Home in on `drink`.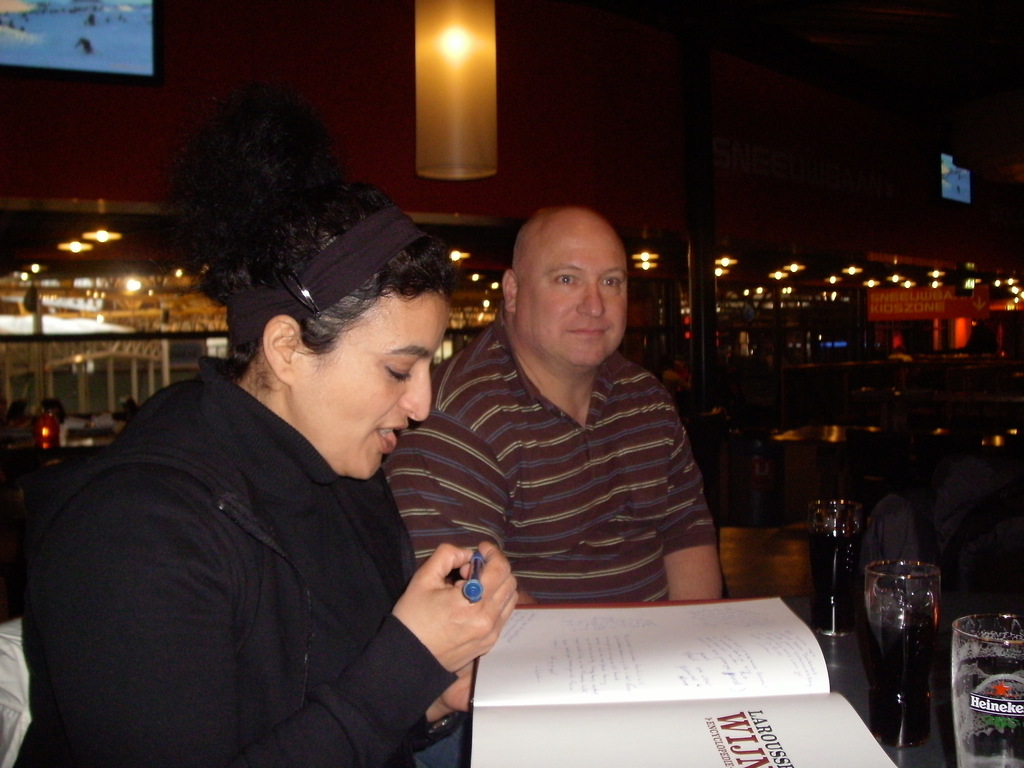
Homed in at detection(867, 598, 940, 742).
